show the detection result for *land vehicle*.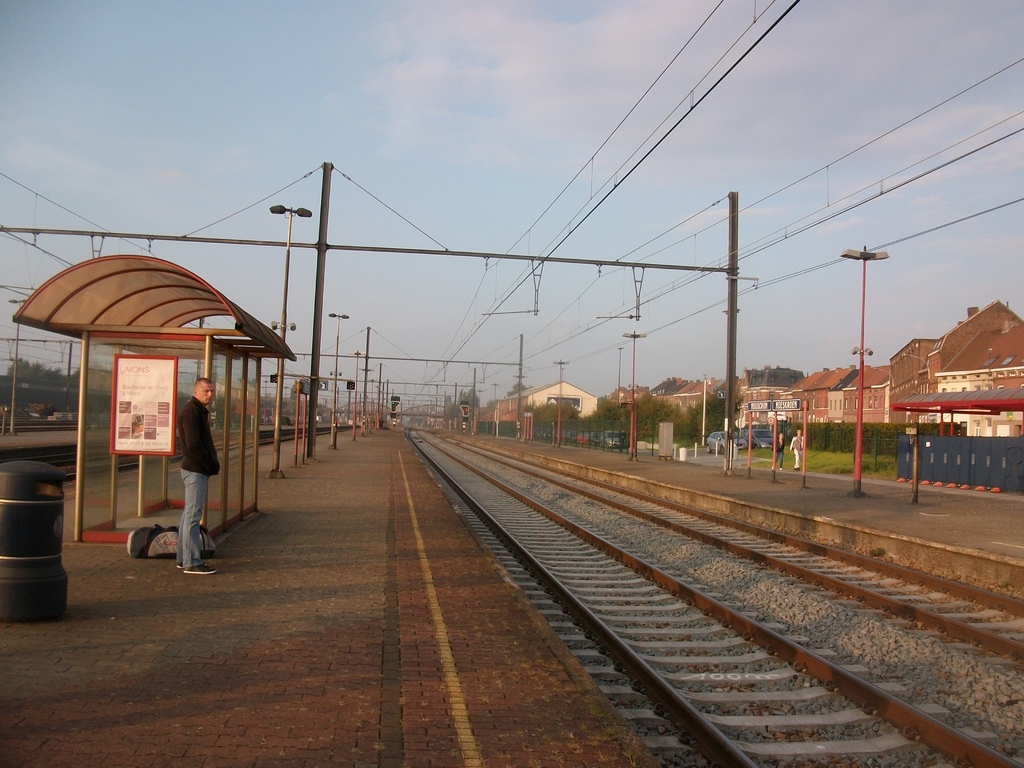
bbox=(706, 430, 743, 451).
